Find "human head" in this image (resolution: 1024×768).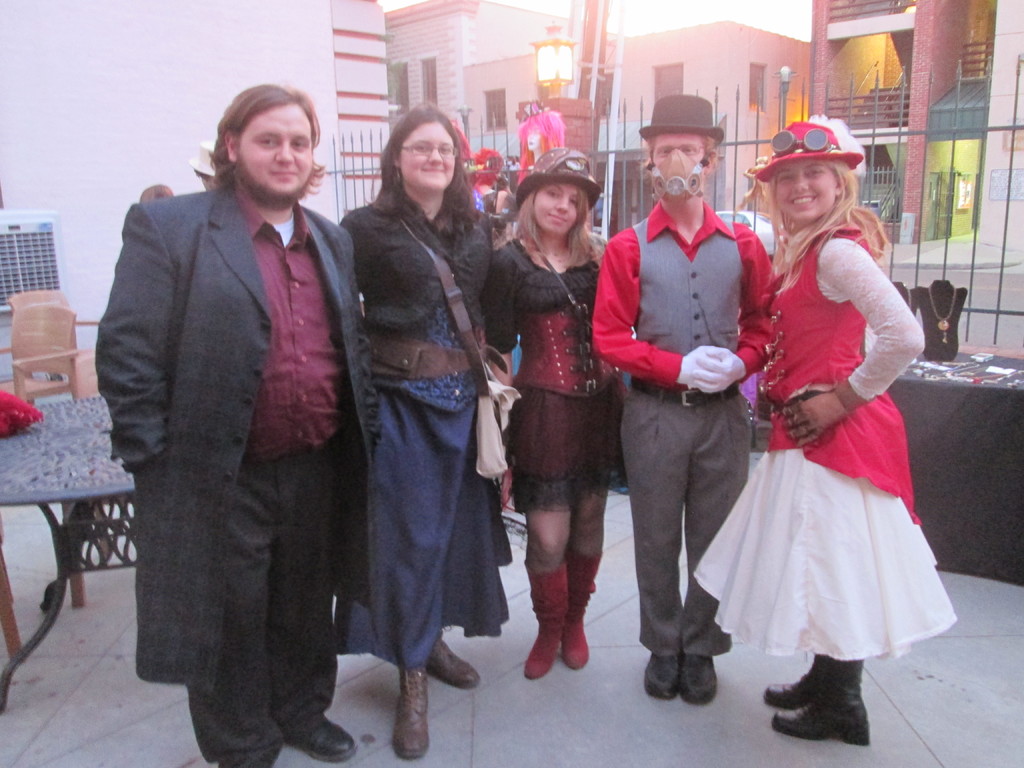
region(774, 159, 861, 219).
